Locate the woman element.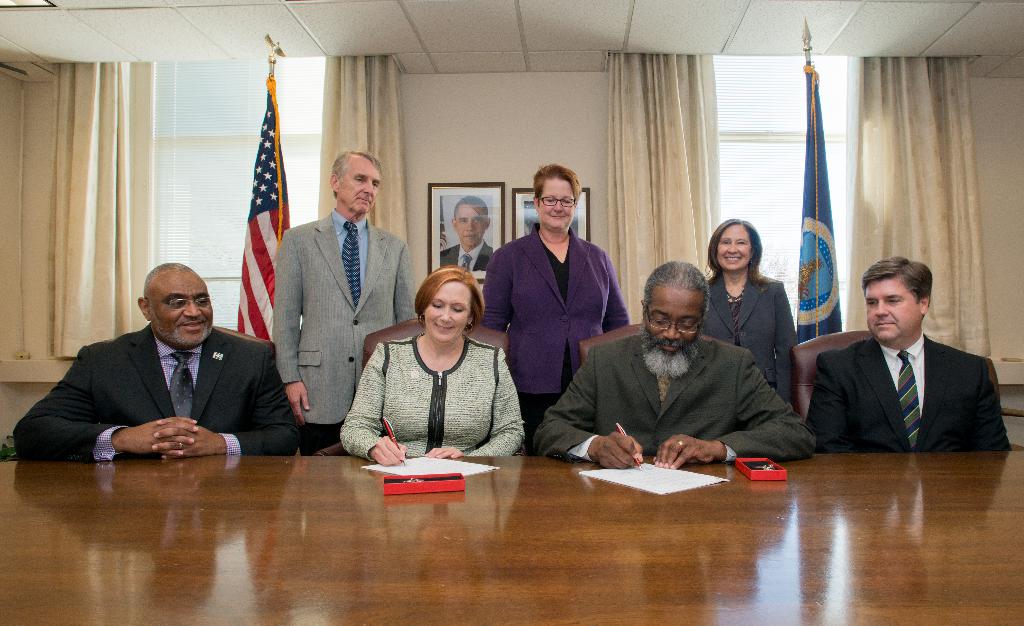
Element bbox: <region>671, 211, 808, 480</region>.
